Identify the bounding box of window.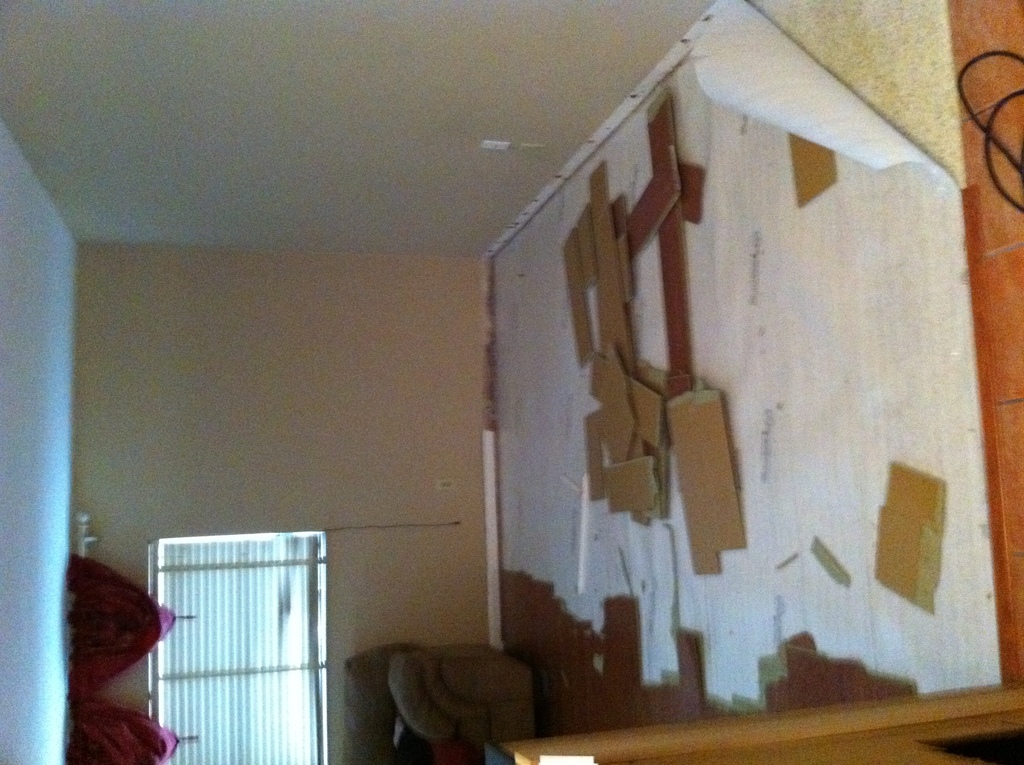
<region>151, 529, 328, 764</region>.
